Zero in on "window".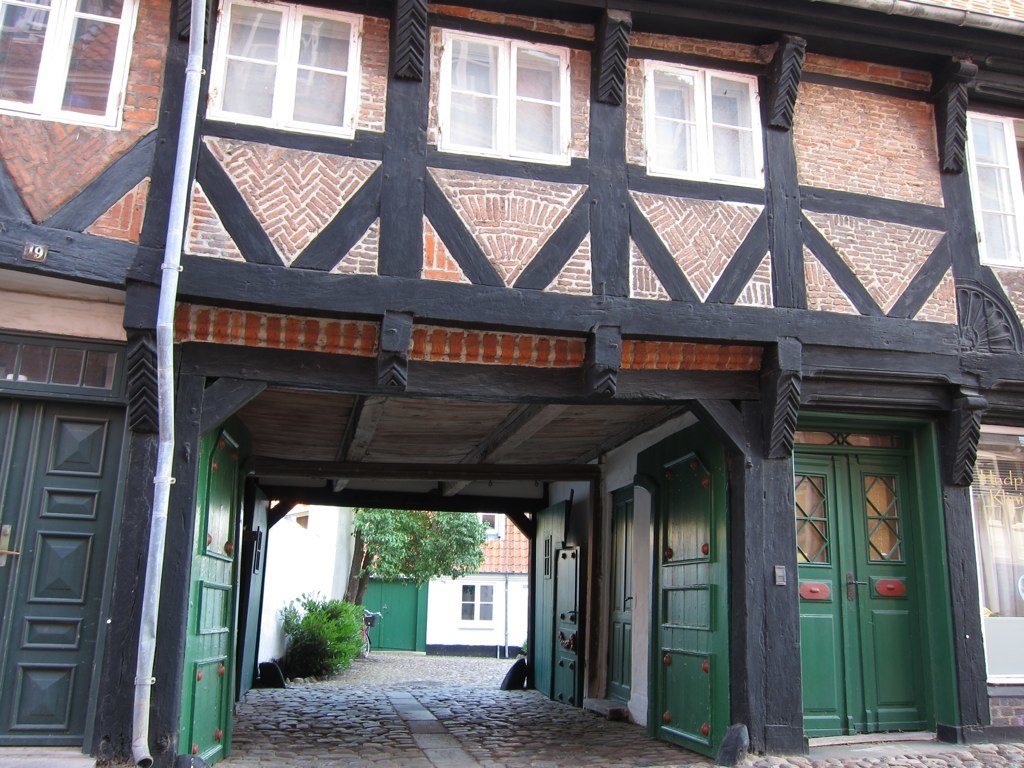
Zeroed in: bbox(436, 29, 565, 163).
